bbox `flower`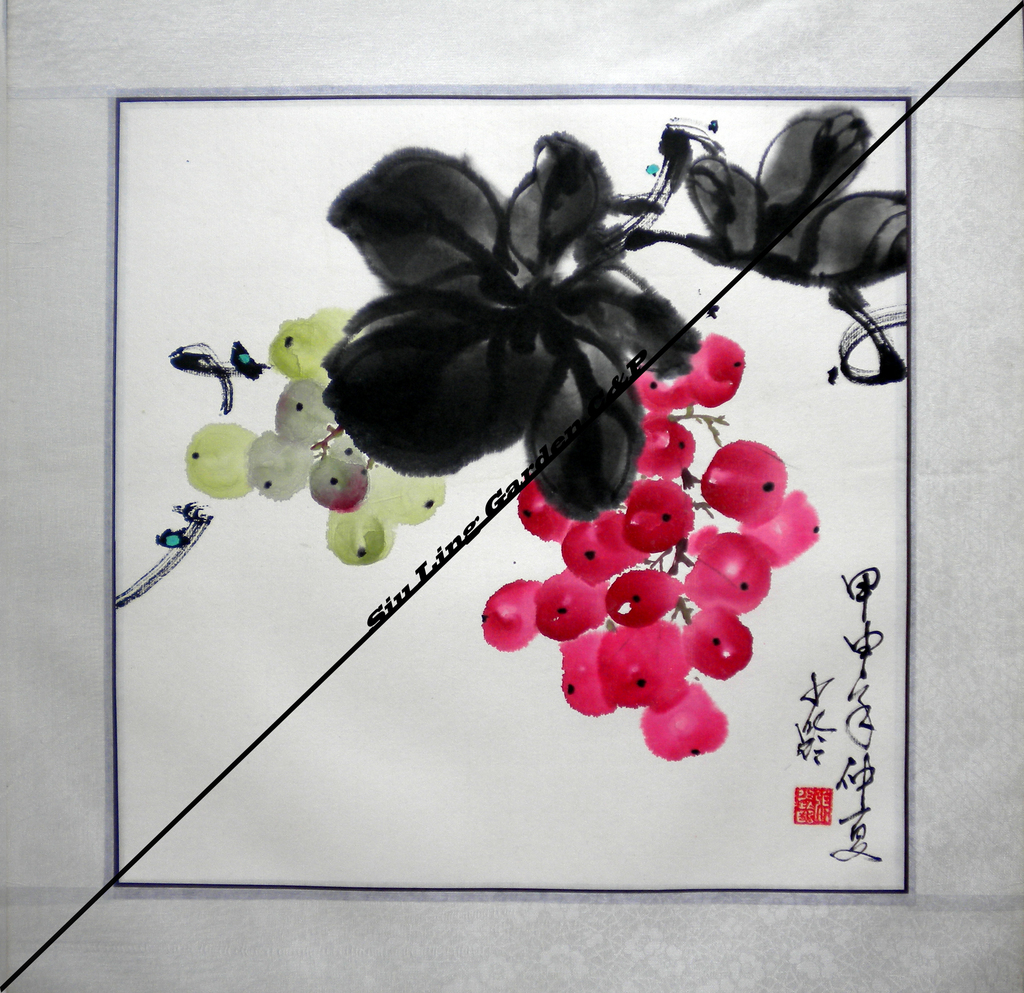
[688, 97, 907, 297]
